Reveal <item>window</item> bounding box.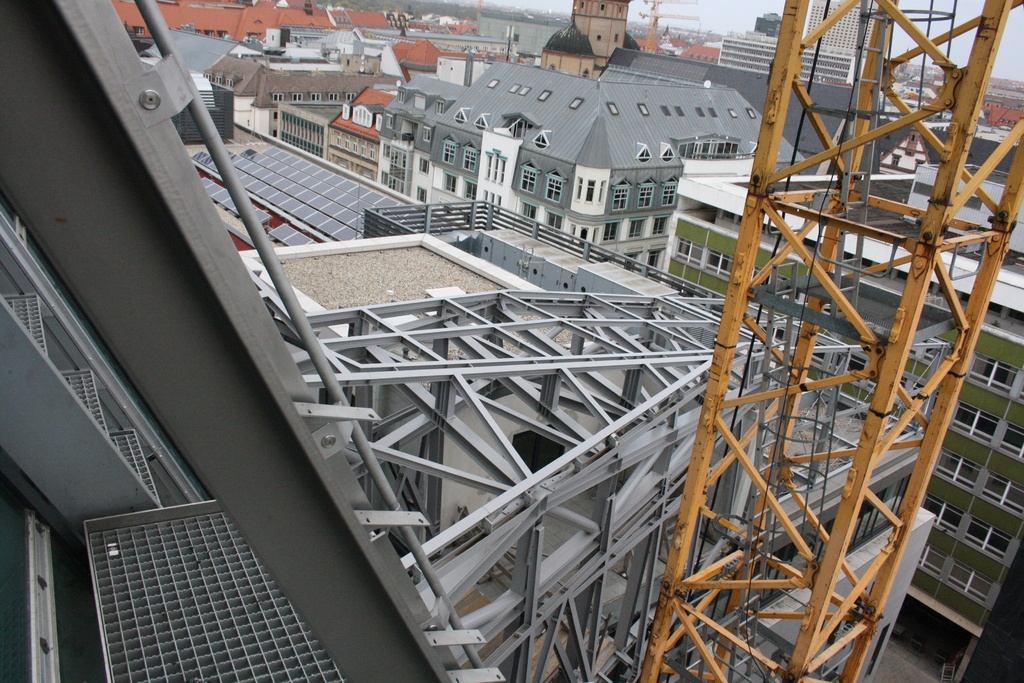
Revealed: x1=461, y1=147, x2=480, y2=174.
